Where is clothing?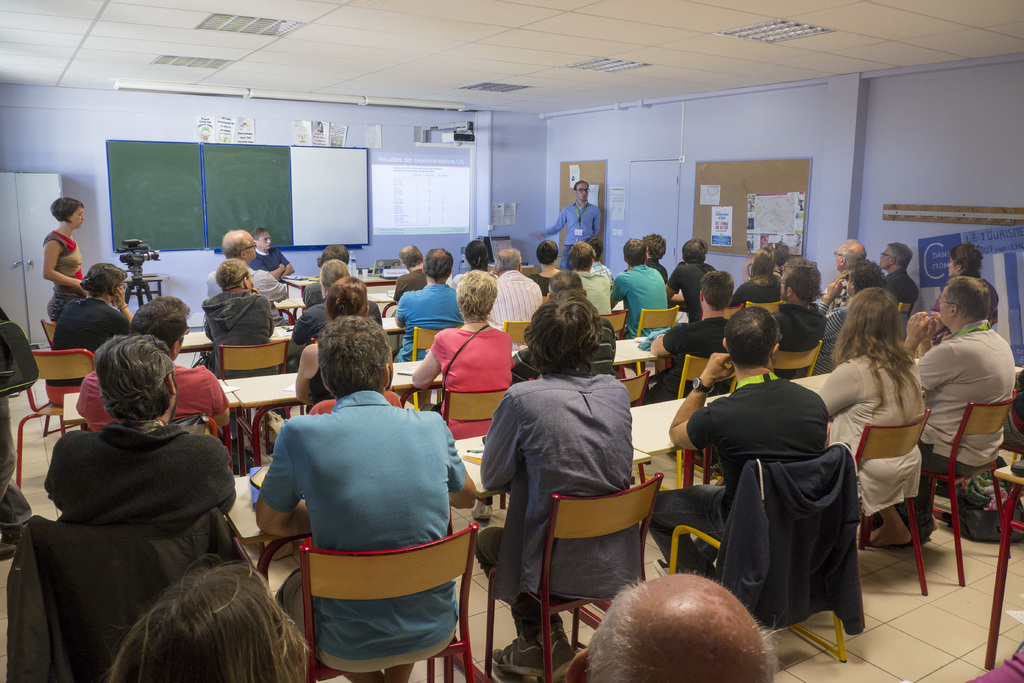
locate(475, 370, 650, 655).
